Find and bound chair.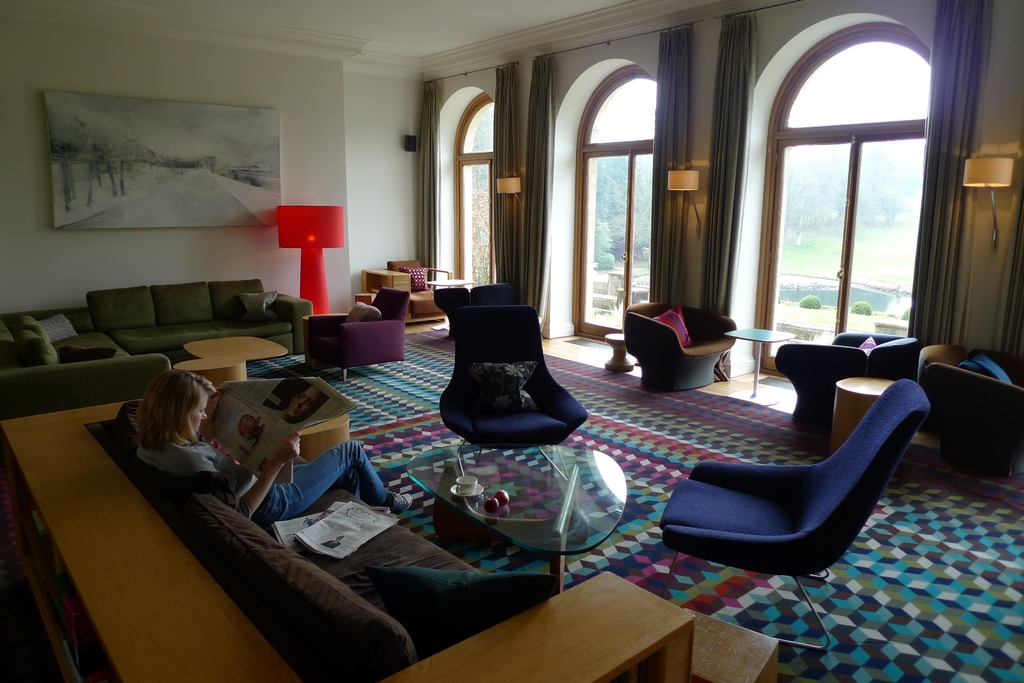
Bound: 385/257/451/320.
